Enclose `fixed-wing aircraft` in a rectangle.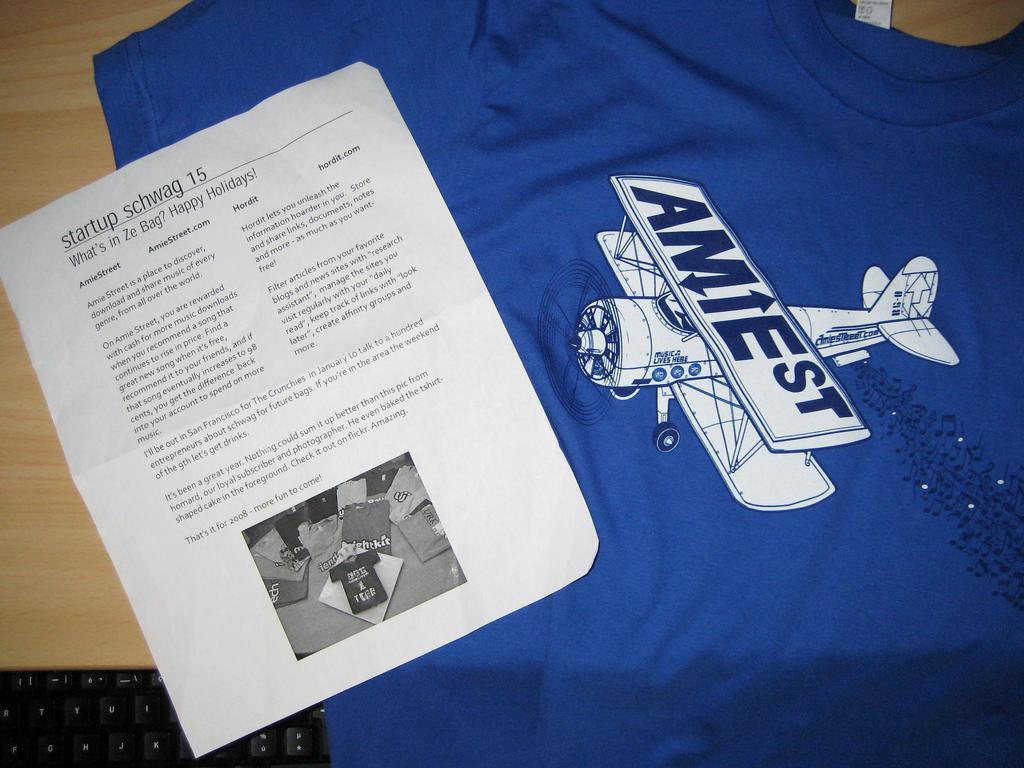
Rect(568, 172, 963, 513).
